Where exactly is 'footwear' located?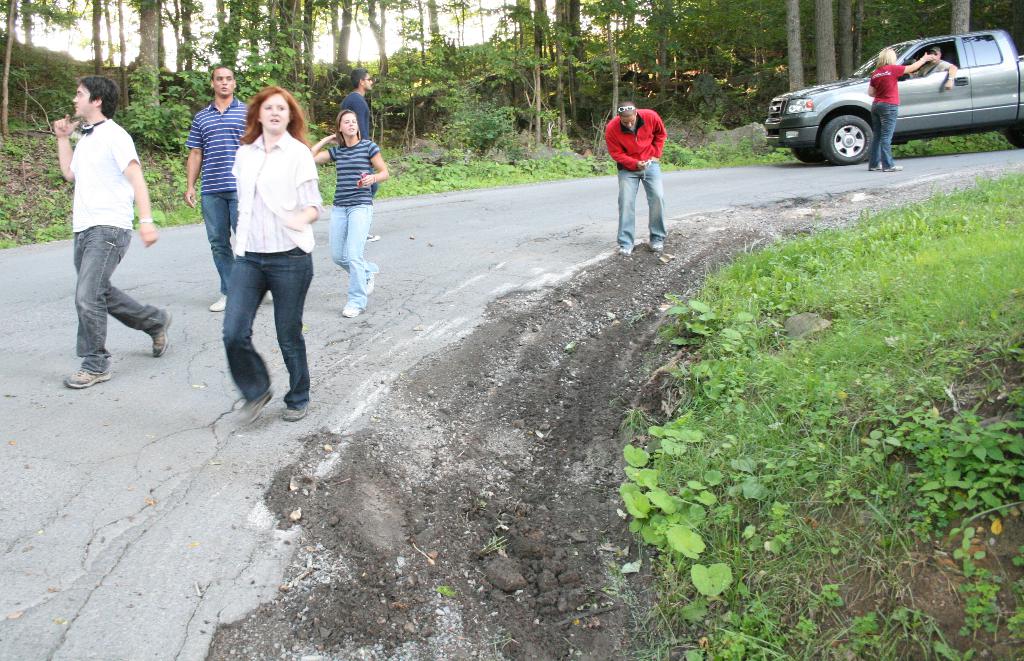
Its bounding box is 209, 295, 224, 313.
